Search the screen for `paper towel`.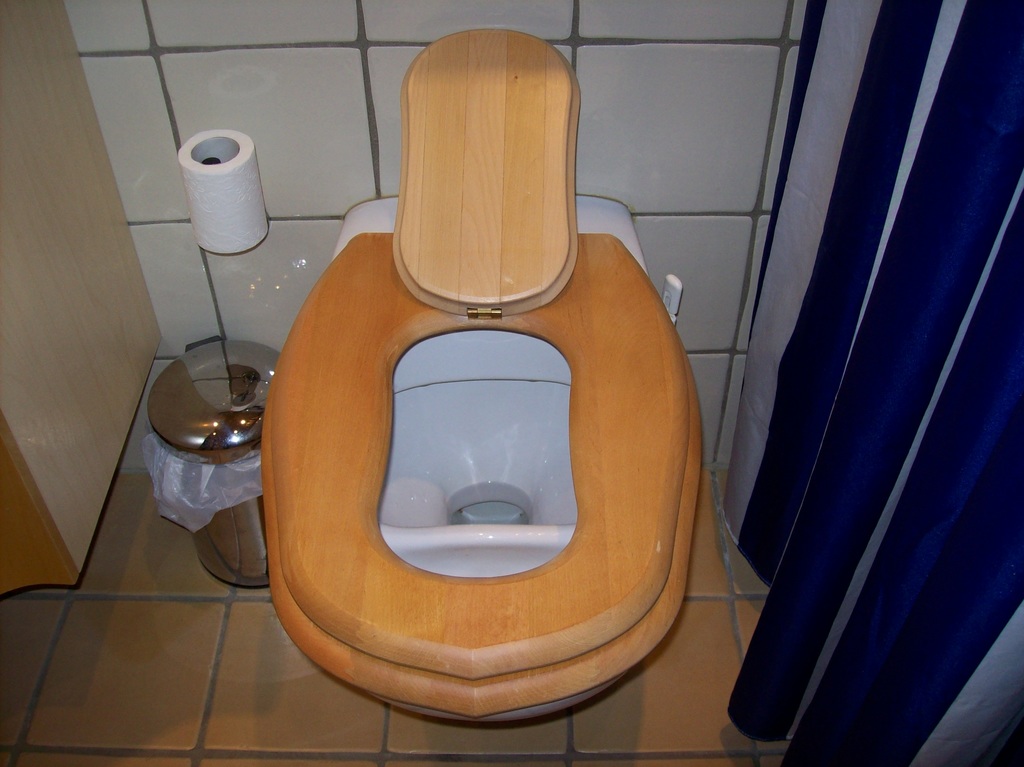
Found at 171/135/272/255.
